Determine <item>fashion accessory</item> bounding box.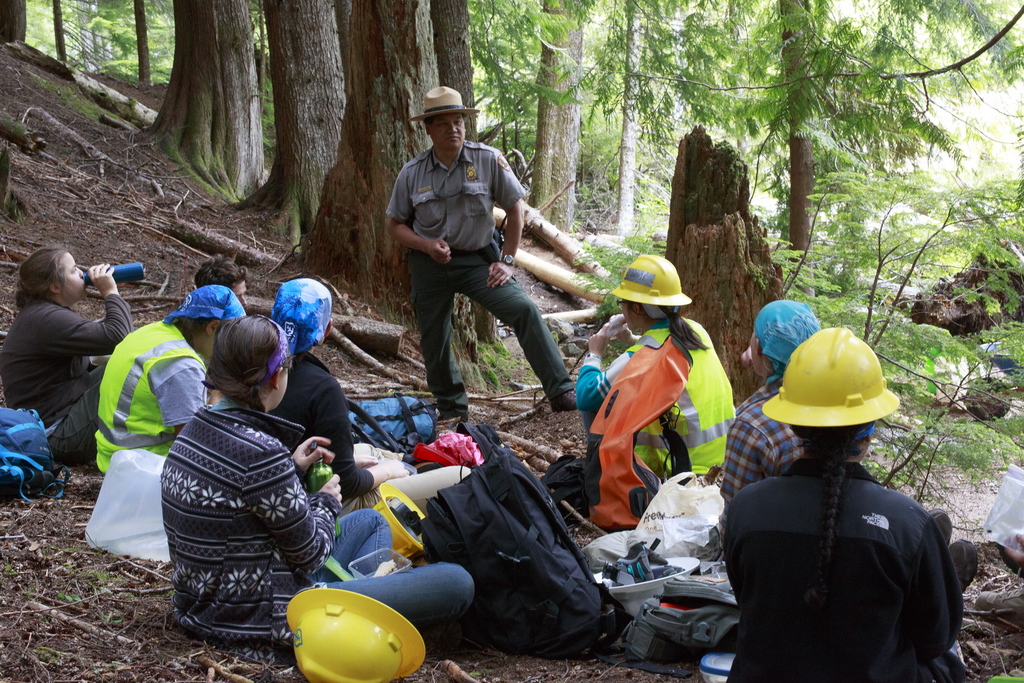
Determined: bbox=(408, 85, 479, 122).
